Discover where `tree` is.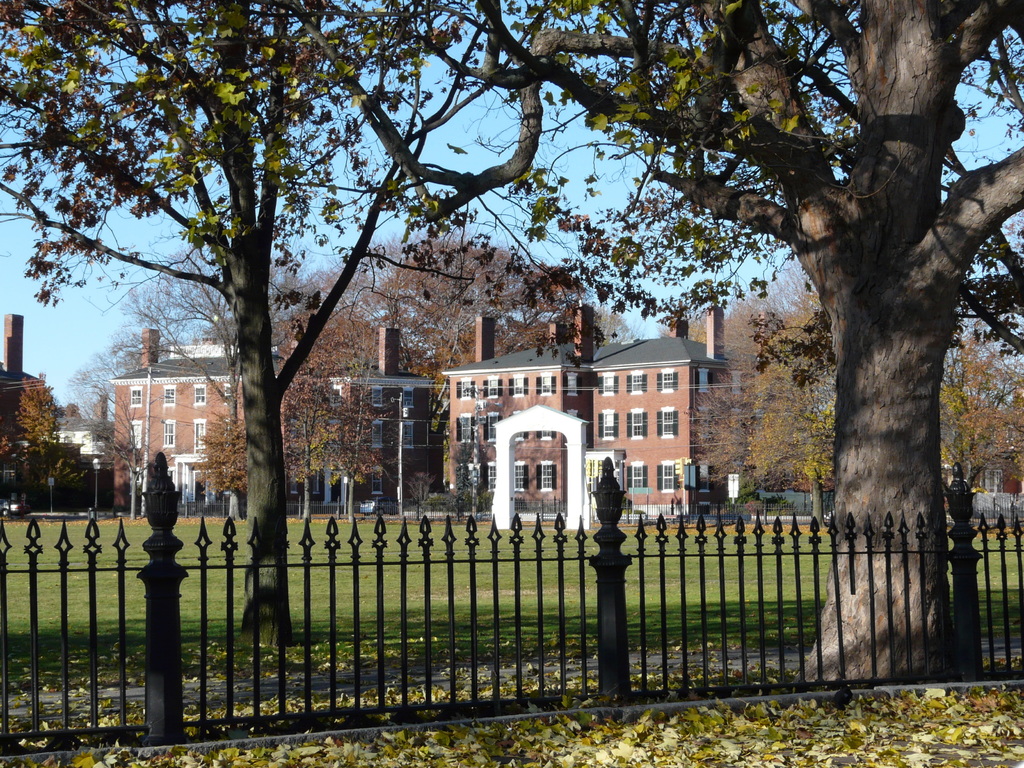
Discovered at {"x1": 7, "y1": 356, "x2": 61, "y2": 507}.
